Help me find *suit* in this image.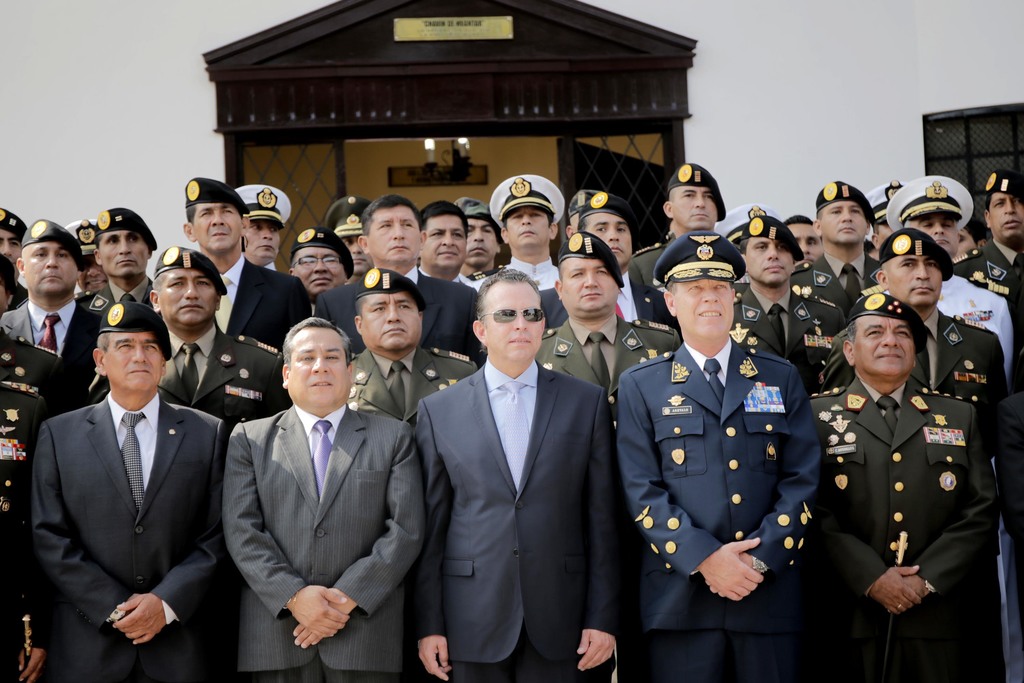
Found it: 346:349:477:426.
